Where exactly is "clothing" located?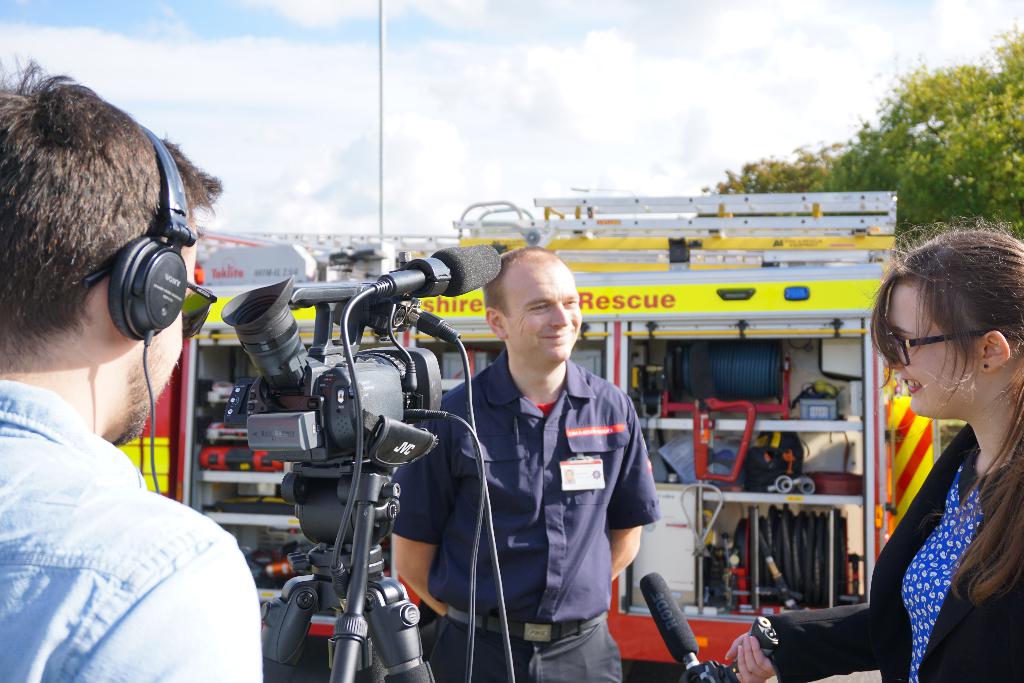
Its bounding box is 755/418/1023/682.
